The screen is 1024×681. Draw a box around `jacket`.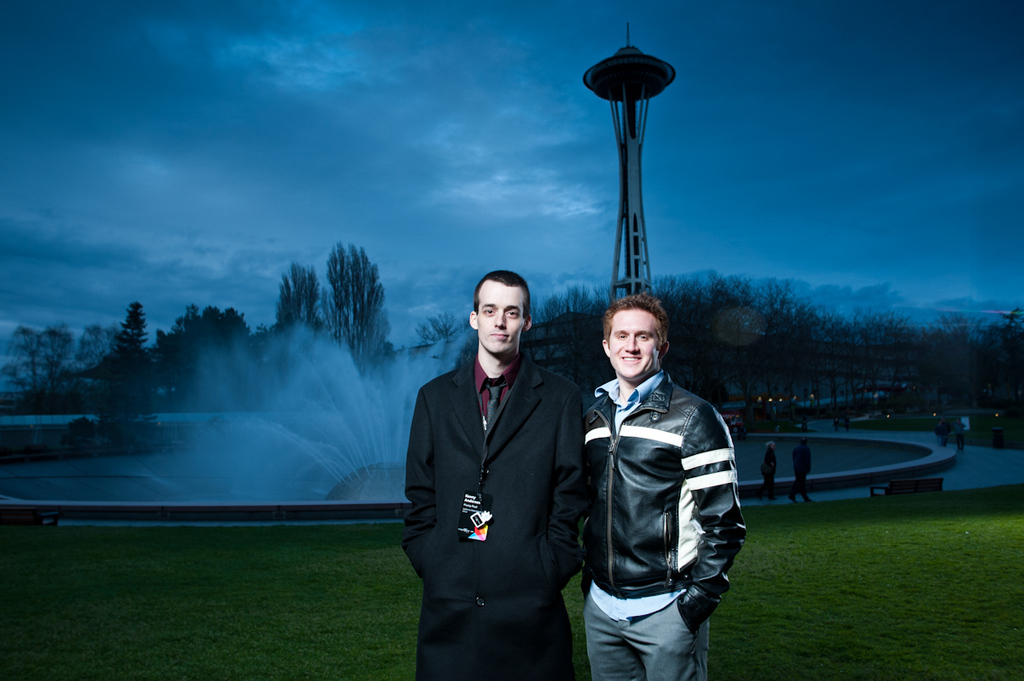
l=579, t=360, r=746, b=601.
